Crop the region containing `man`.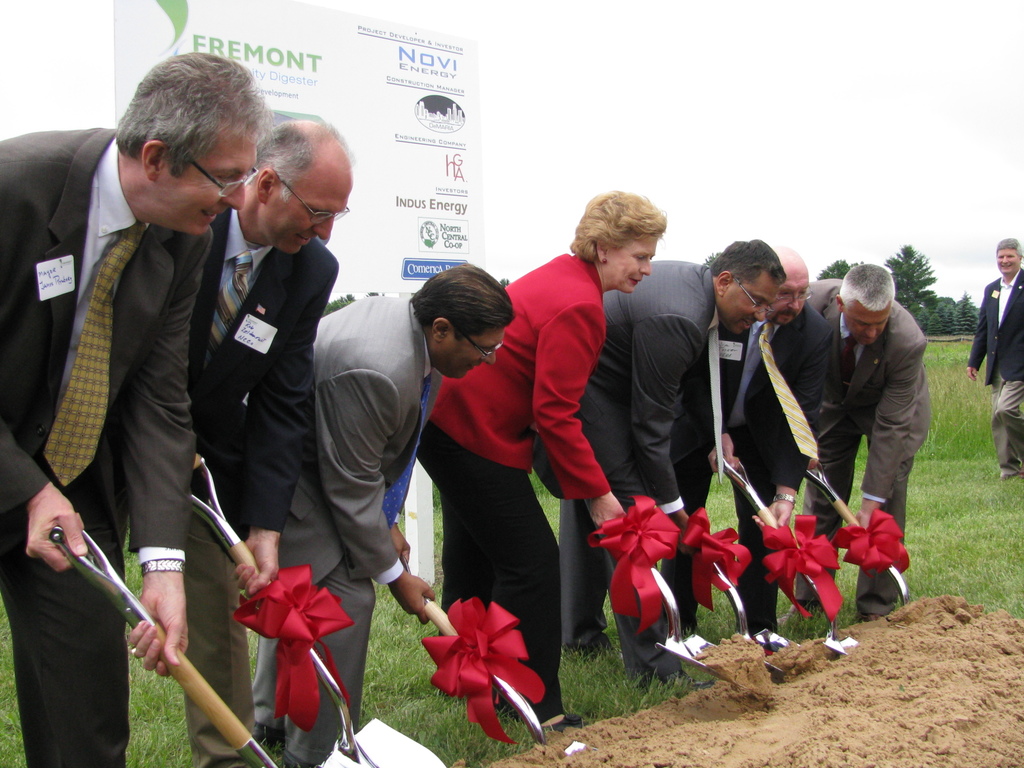
Crop region: (109,123,353,767).
